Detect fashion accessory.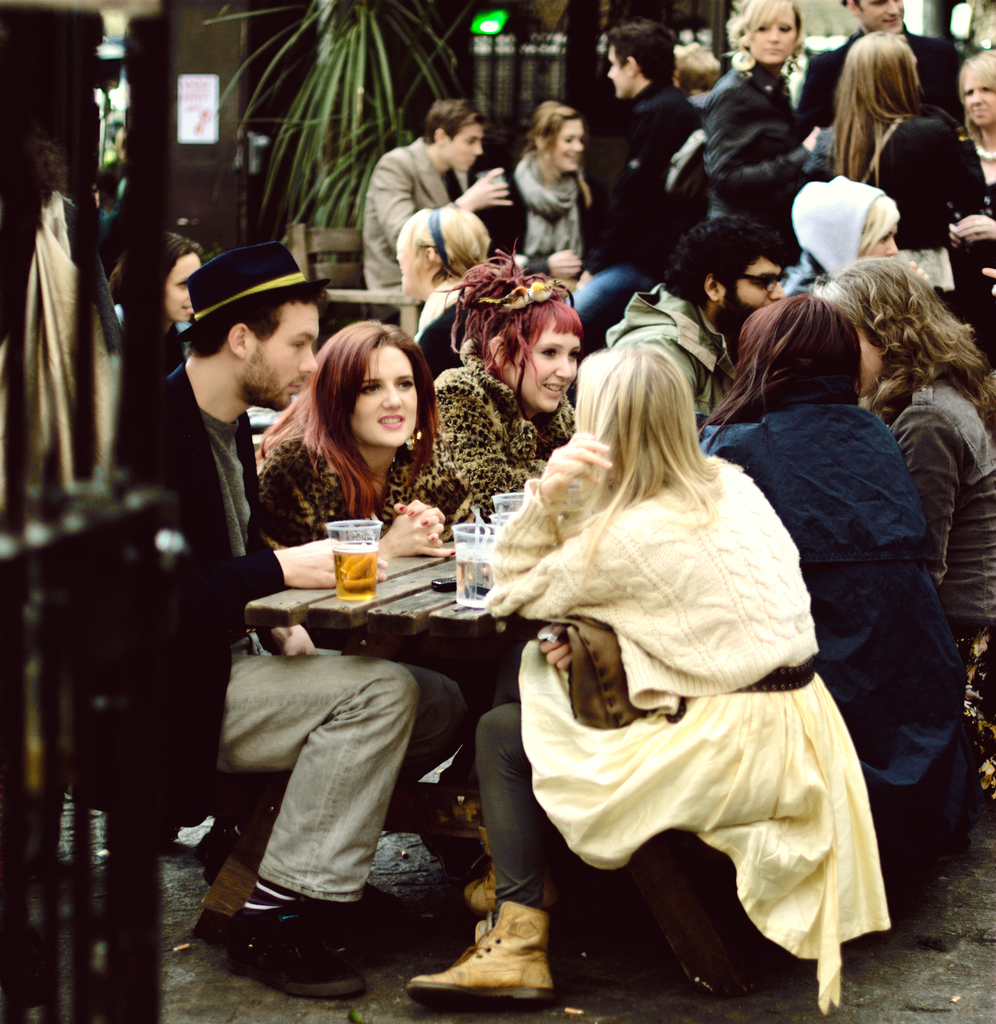
Detected at 974/146/995/161.
